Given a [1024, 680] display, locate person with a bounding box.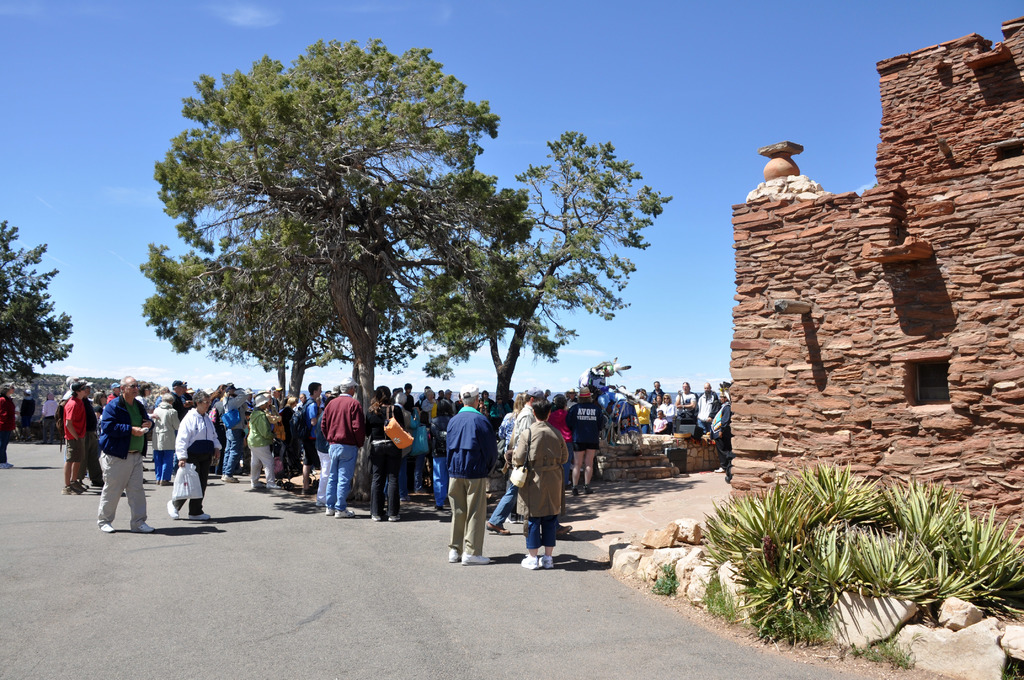
Located: (left=138, top=378, right=156, bottom=472).
